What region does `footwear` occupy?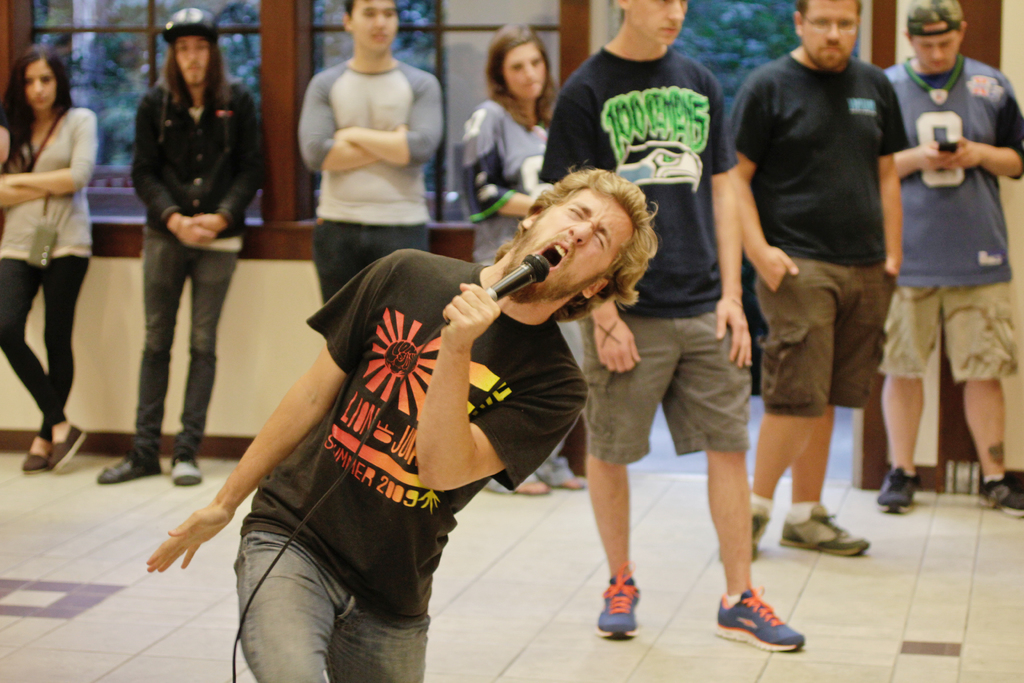
box=[46, 424, 88, 470].
